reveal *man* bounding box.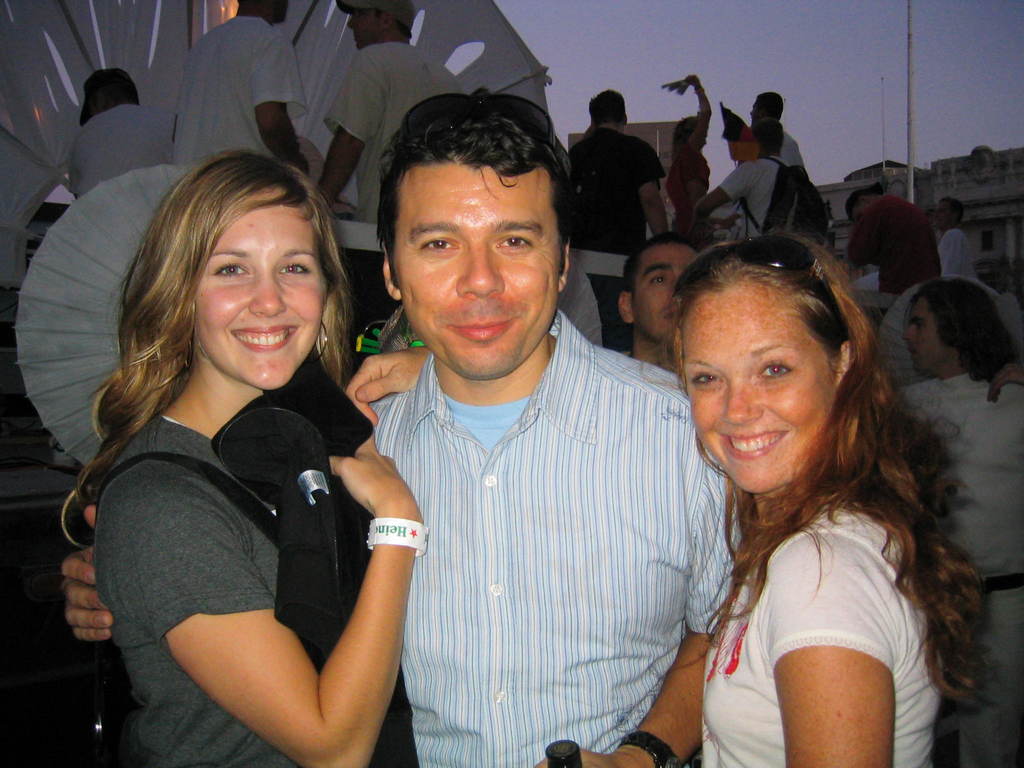
Revealed: (691,117,791,237).
